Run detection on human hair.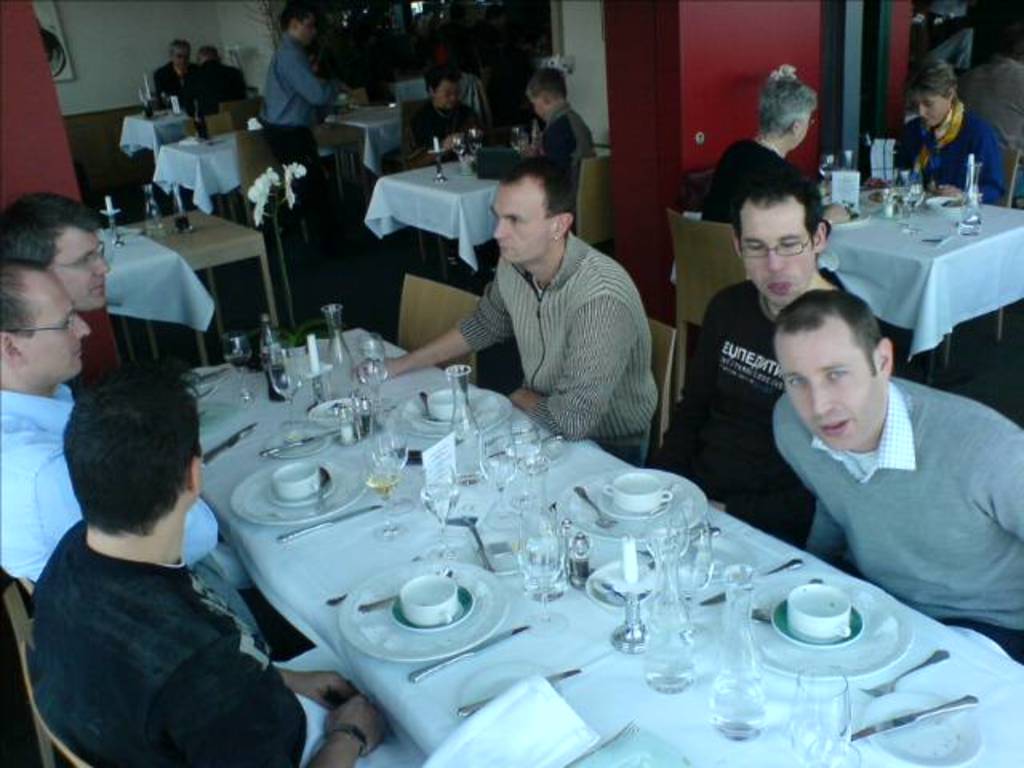
Result: [195,43,221,64].
